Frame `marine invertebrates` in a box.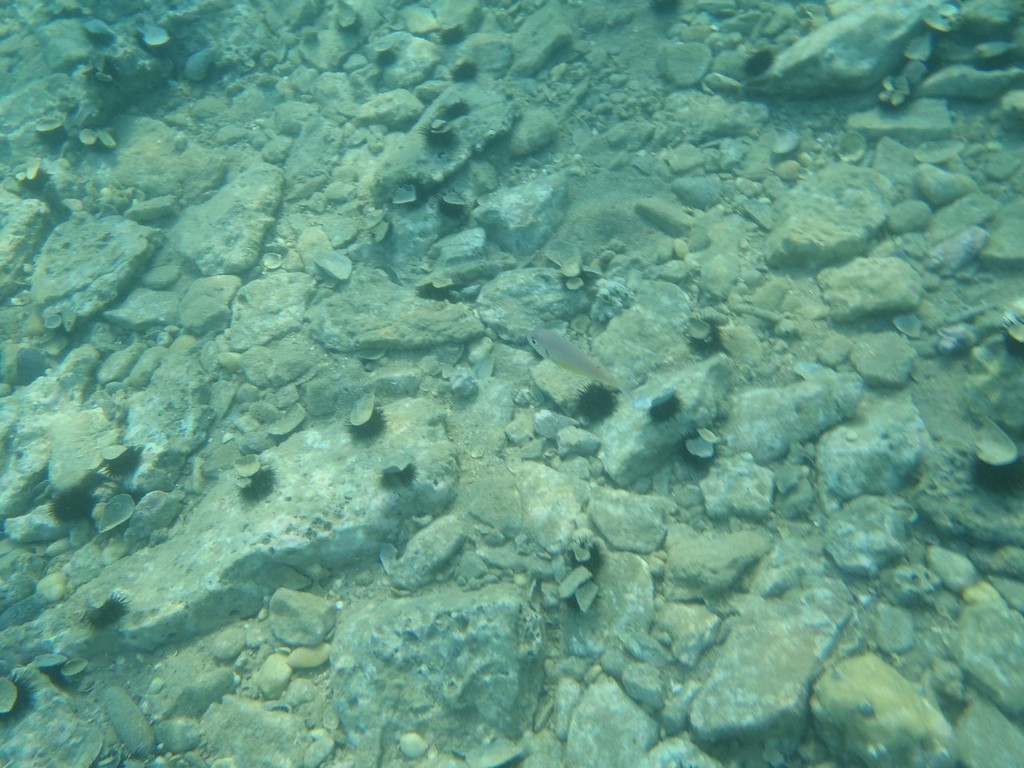
BBox(409, 277, 467, 303).
